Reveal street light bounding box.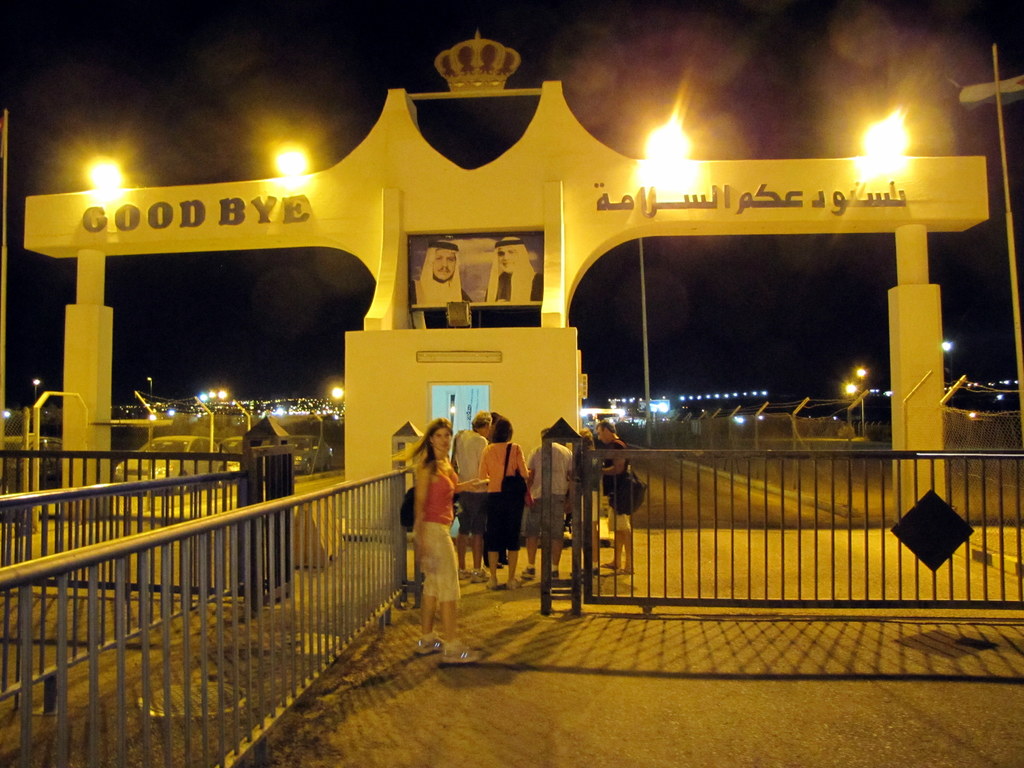
Revealed: [845, 103, 941, 196].
